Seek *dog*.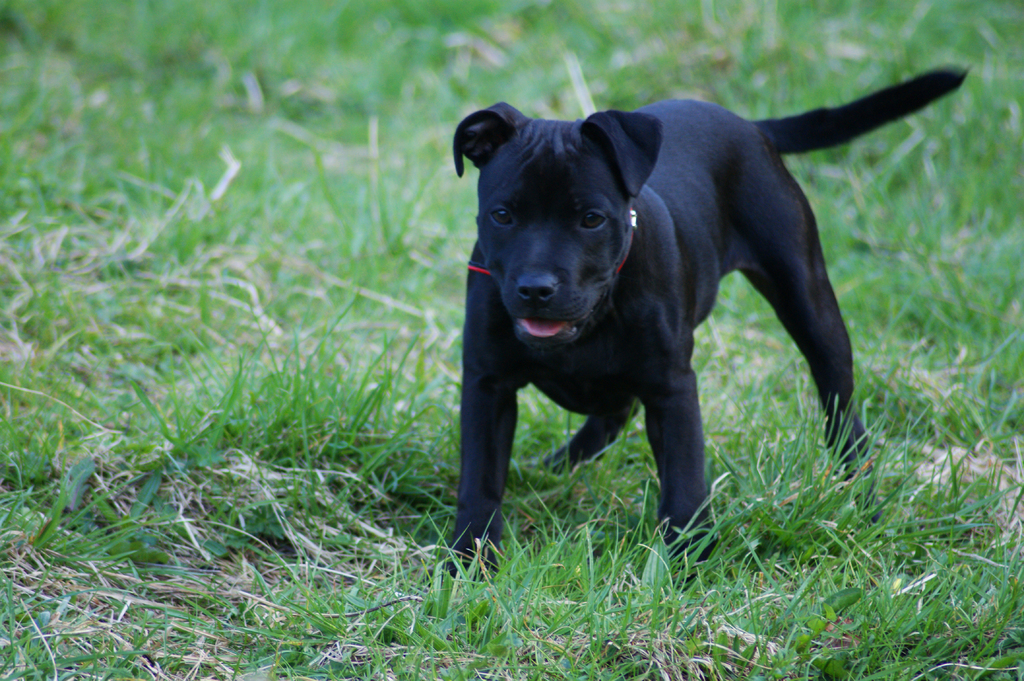
451/65/971/580.
